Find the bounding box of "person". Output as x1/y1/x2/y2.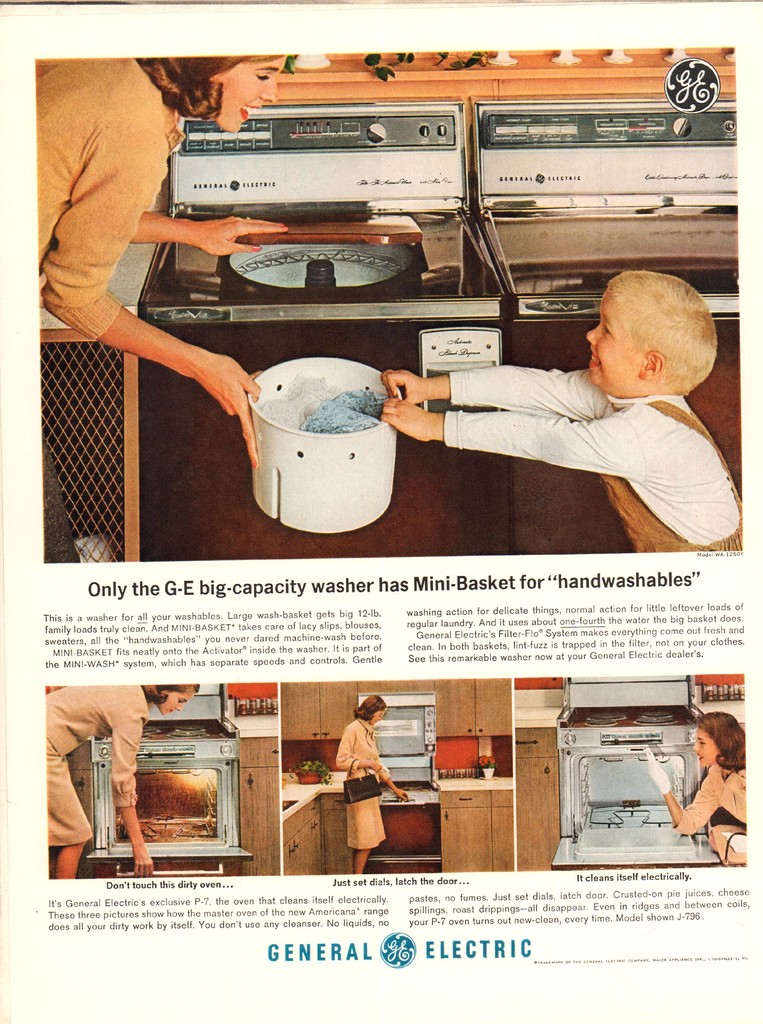
382/269/741/550.
